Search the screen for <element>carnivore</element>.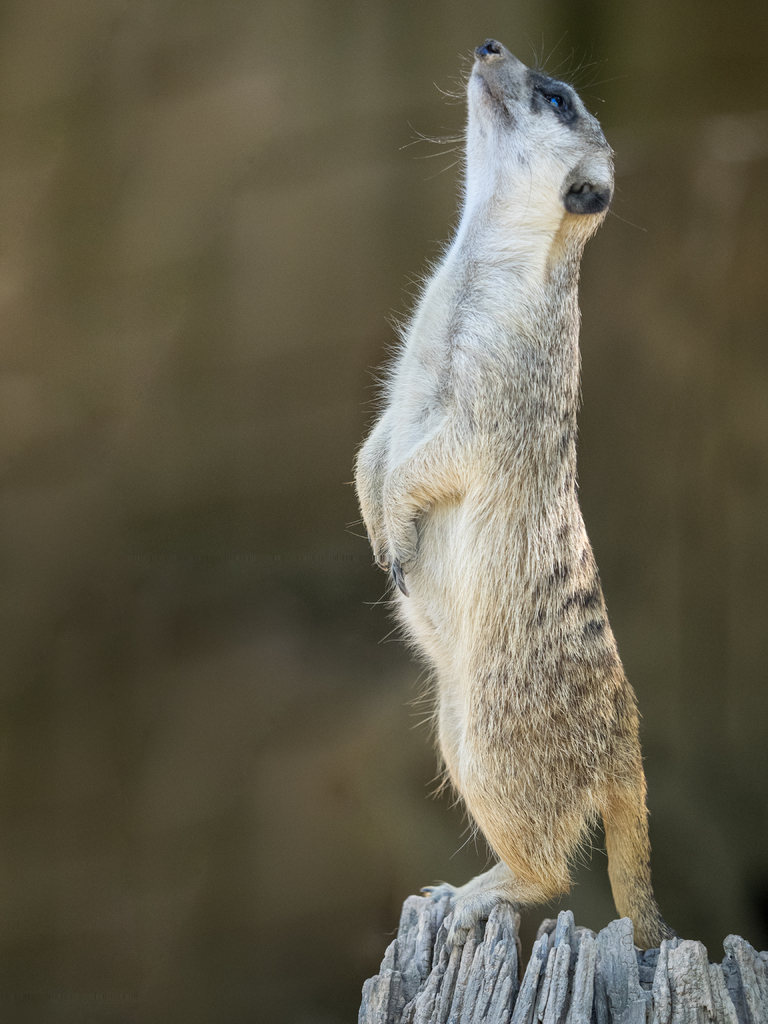
Found at <region>339, 31, 678, 956</region>.
